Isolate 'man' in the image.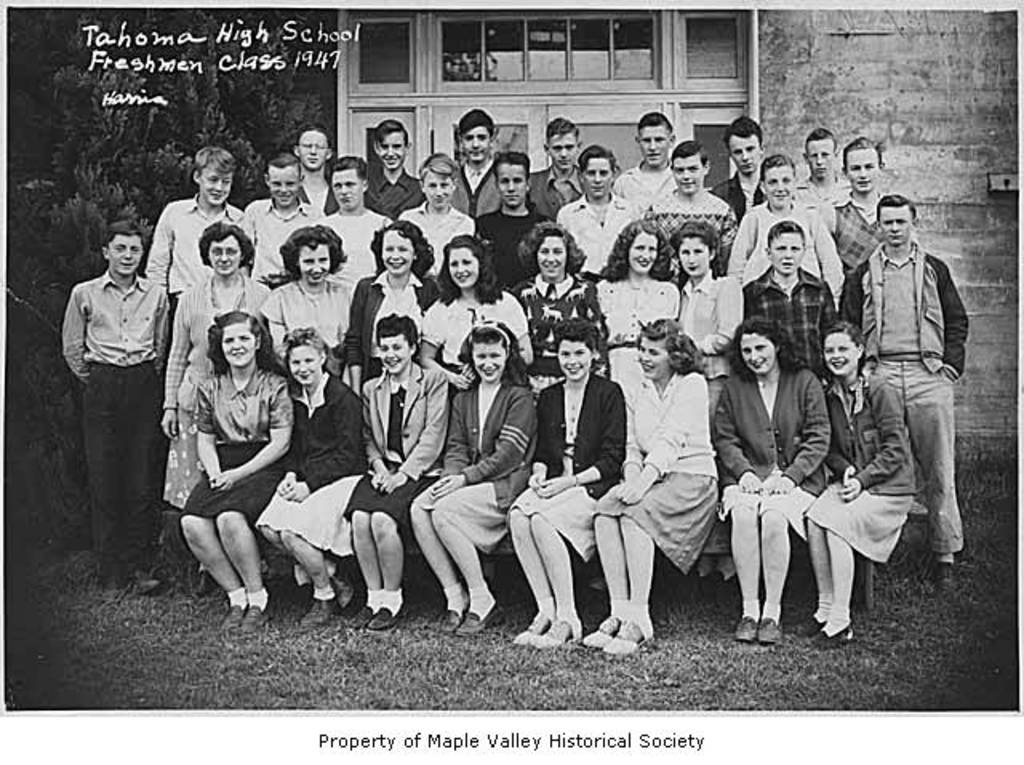
Isolated region: <region>741, 202, 835, 373</region>.
